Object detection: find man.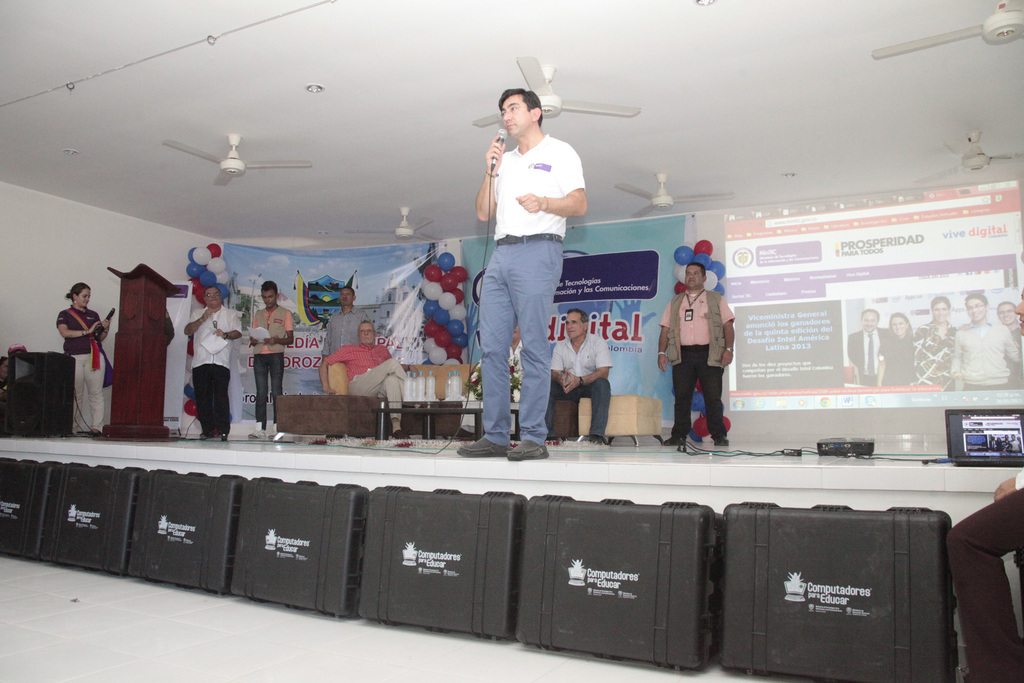
323/287/367/362.
